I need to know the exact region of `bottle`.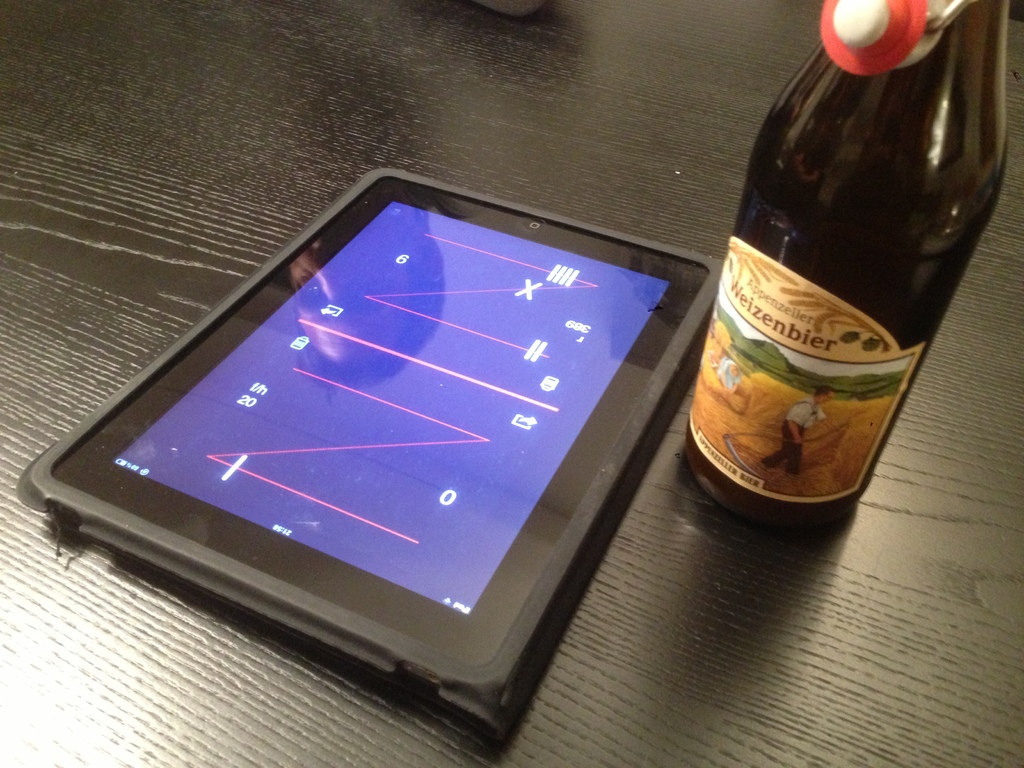
Region: <region>687, 0, 1009, 528</region>.
